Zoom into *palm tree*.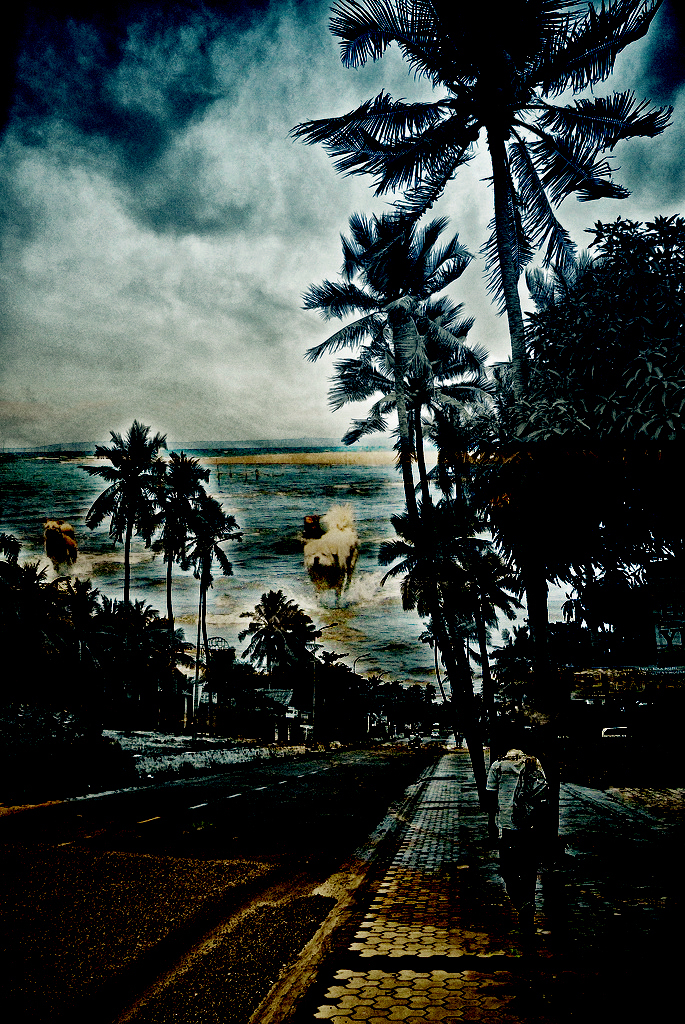
Zoom target: bbox(88, 420, 171, 626).
